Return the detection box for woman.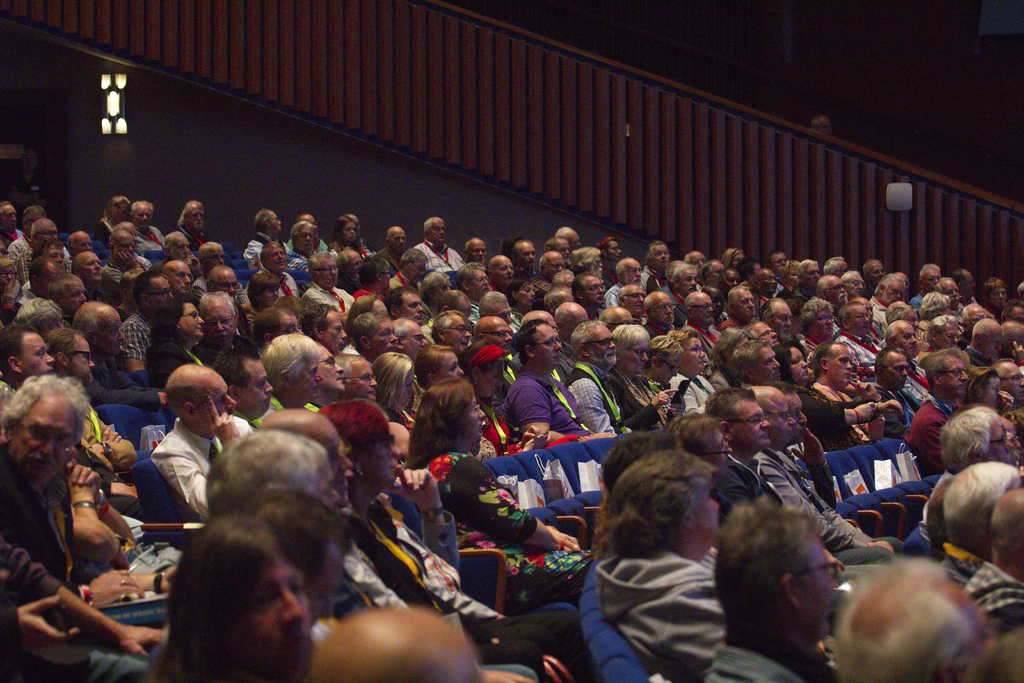
locate(145, 516, 313, 682).
